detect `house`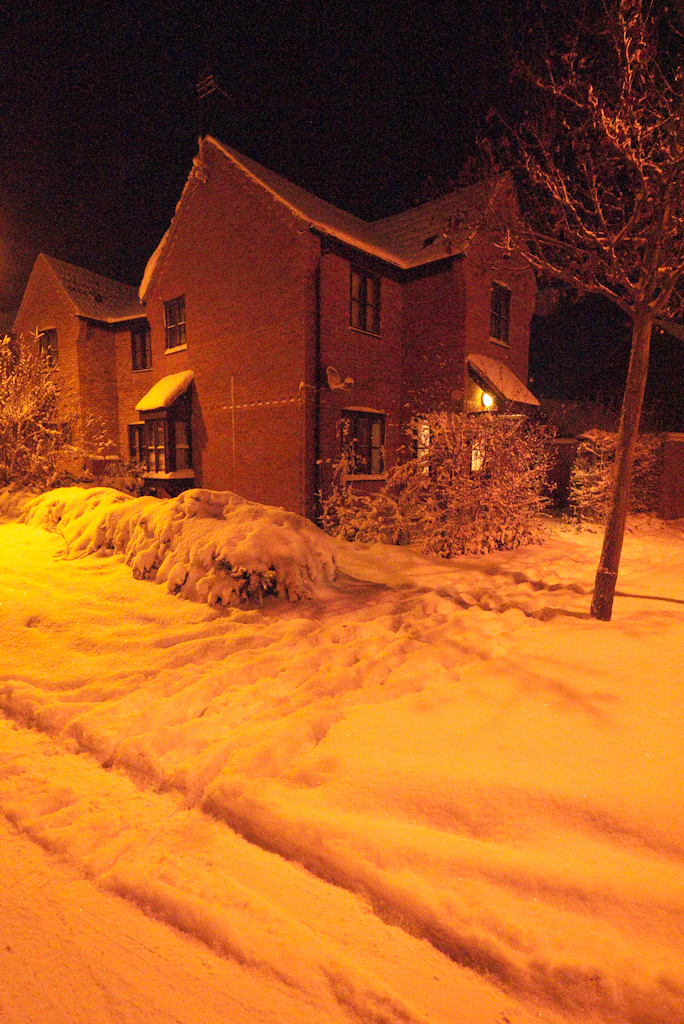
0:122:644:524
